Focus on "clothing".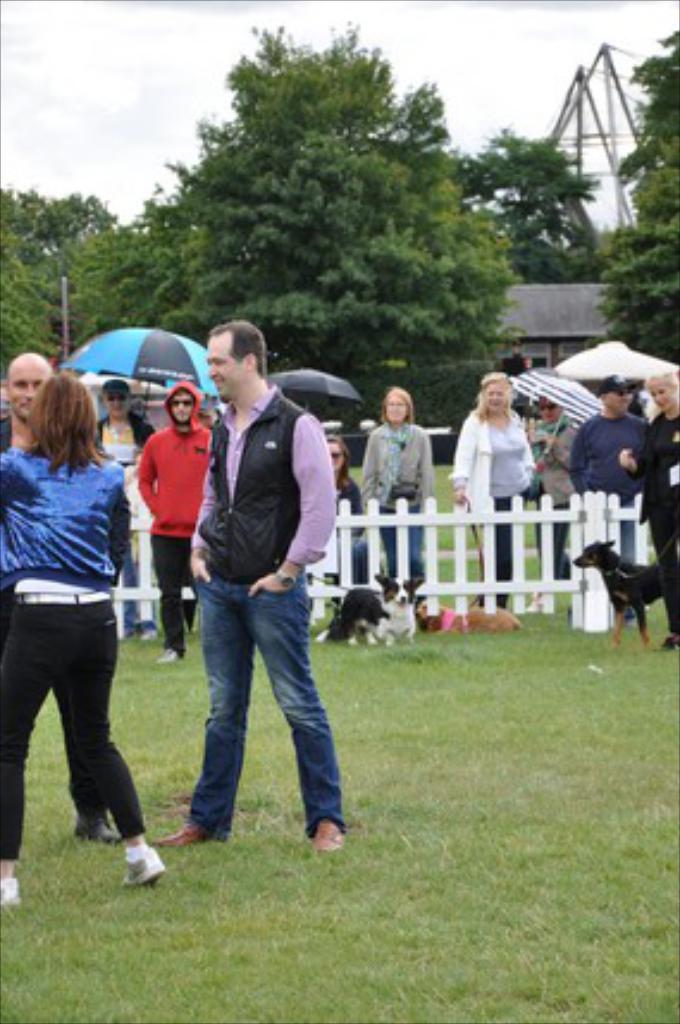
Focused at 184/377/339/847.
